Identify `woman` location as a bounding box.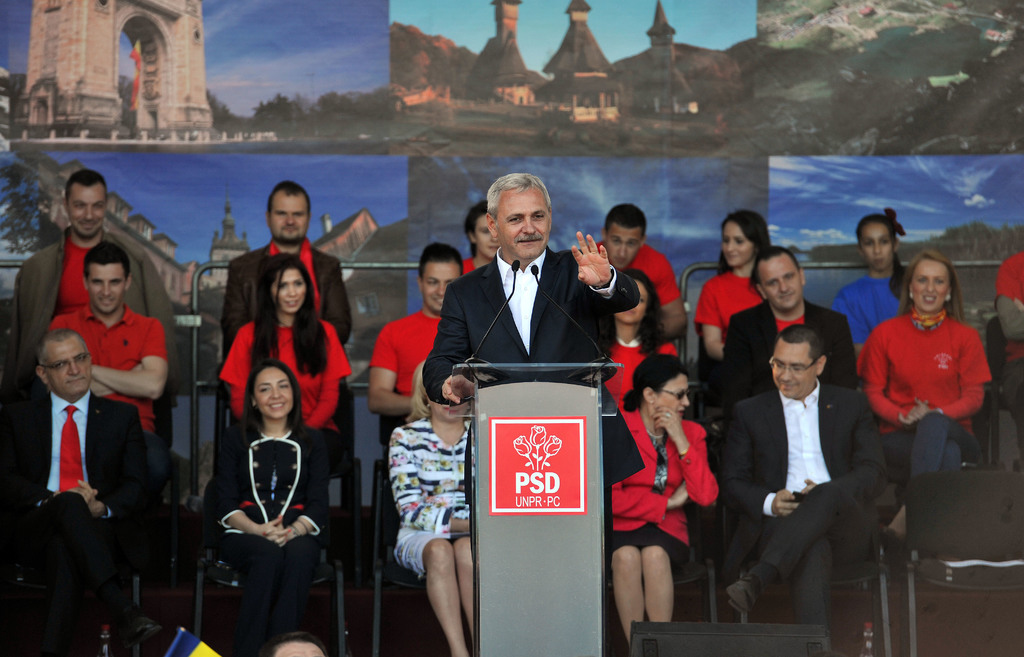
<region>849, 252, 990, 544</region>.
